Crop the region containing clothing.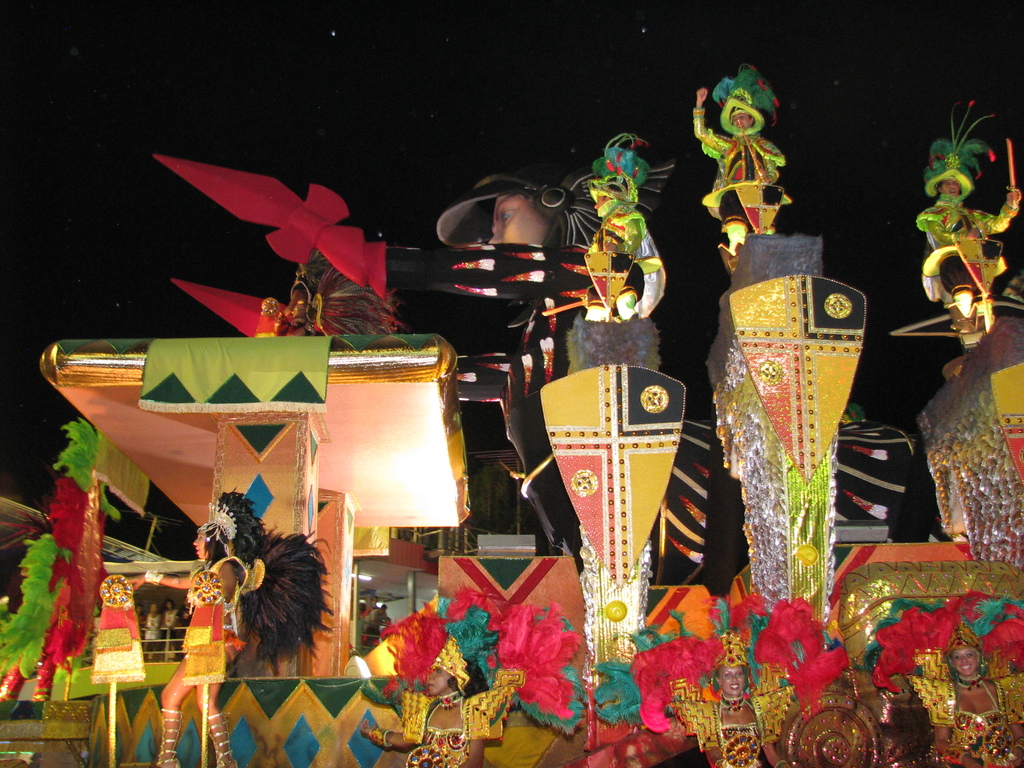
Crop region: crop(404, 692, 513, 767).
